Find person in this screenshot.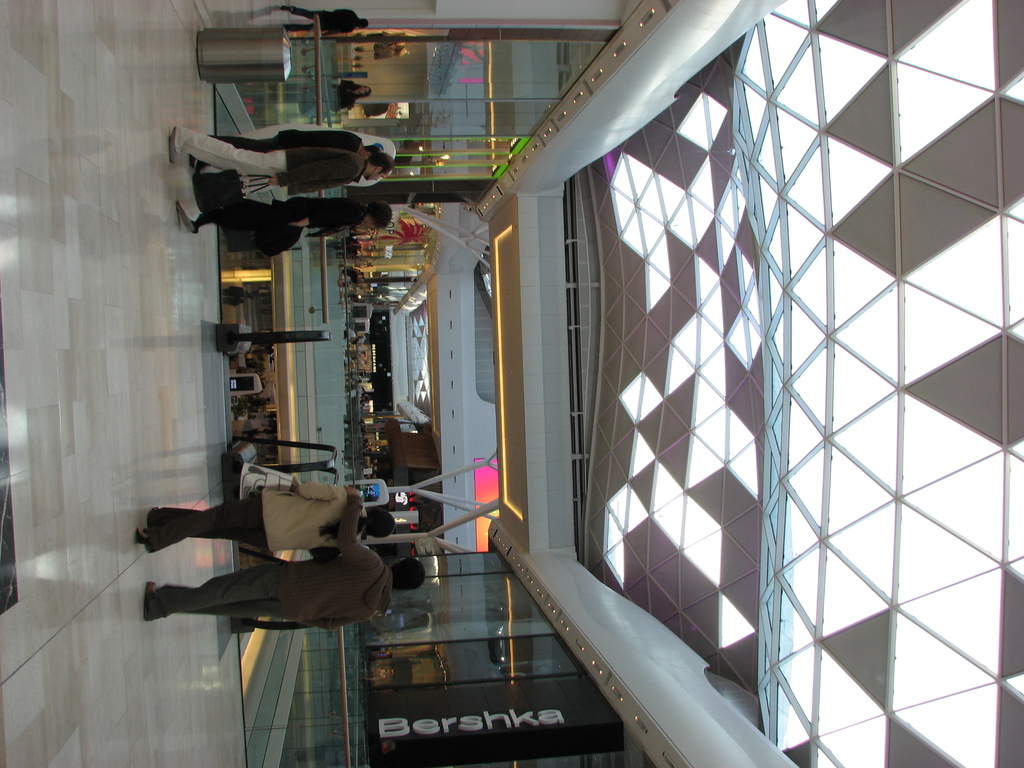
The bounding box for person is (136, 476, 396, 556).
